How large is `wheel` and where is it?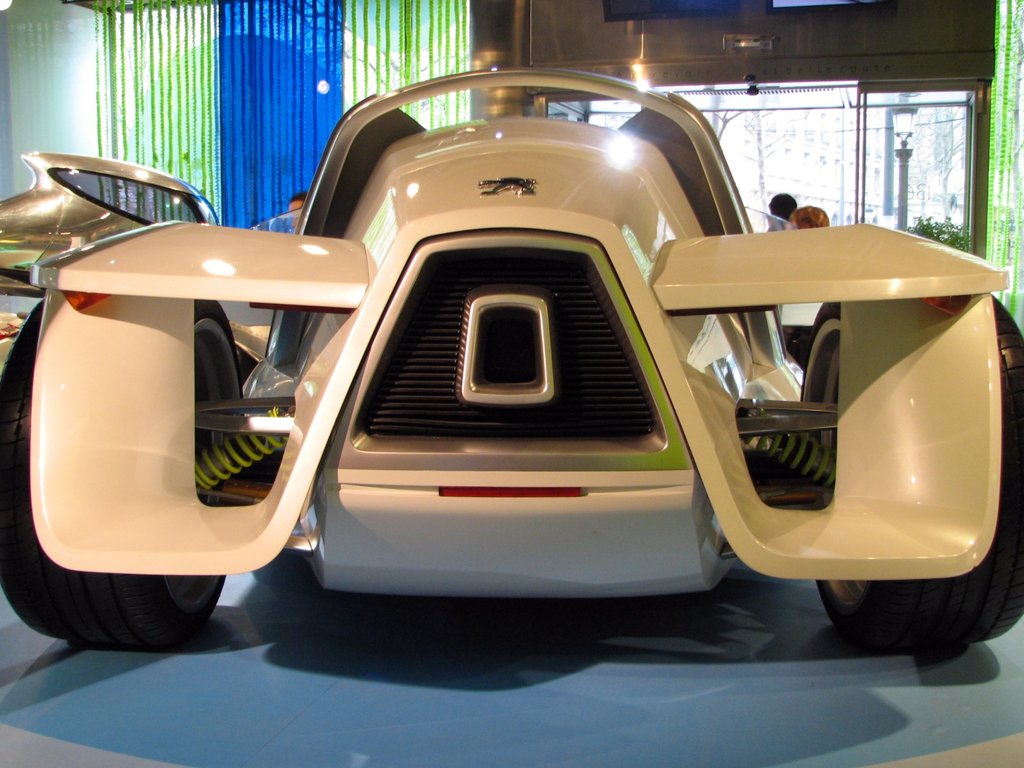
Bounding box: bbox(797, 291, 1023, 653).
